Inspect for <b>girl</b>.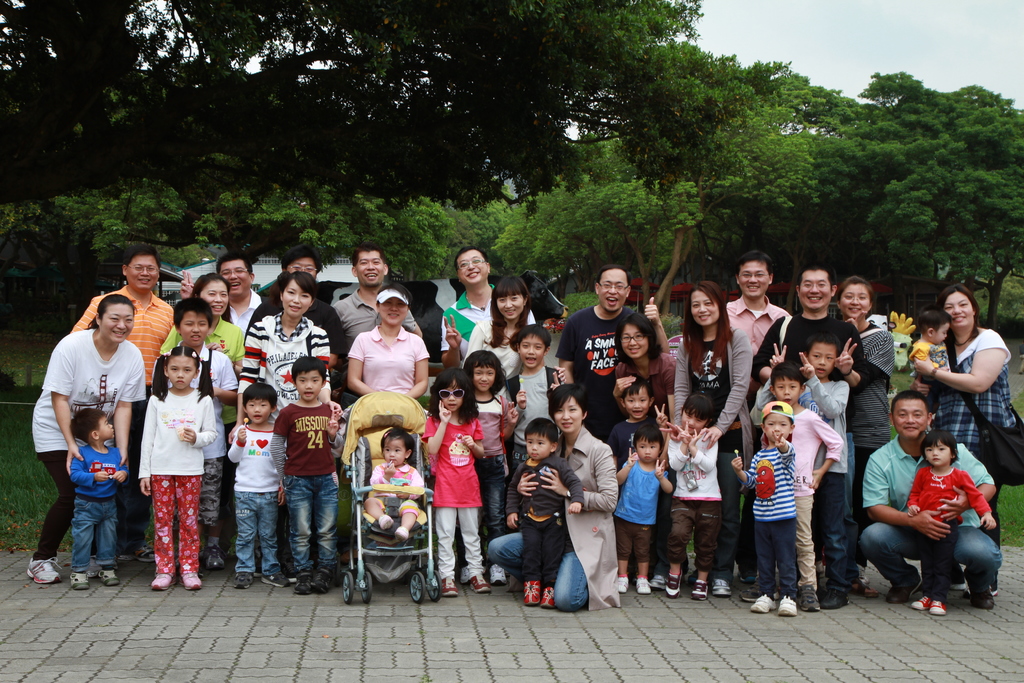
Inspection: bbox=[139, 344, 218, 589].
